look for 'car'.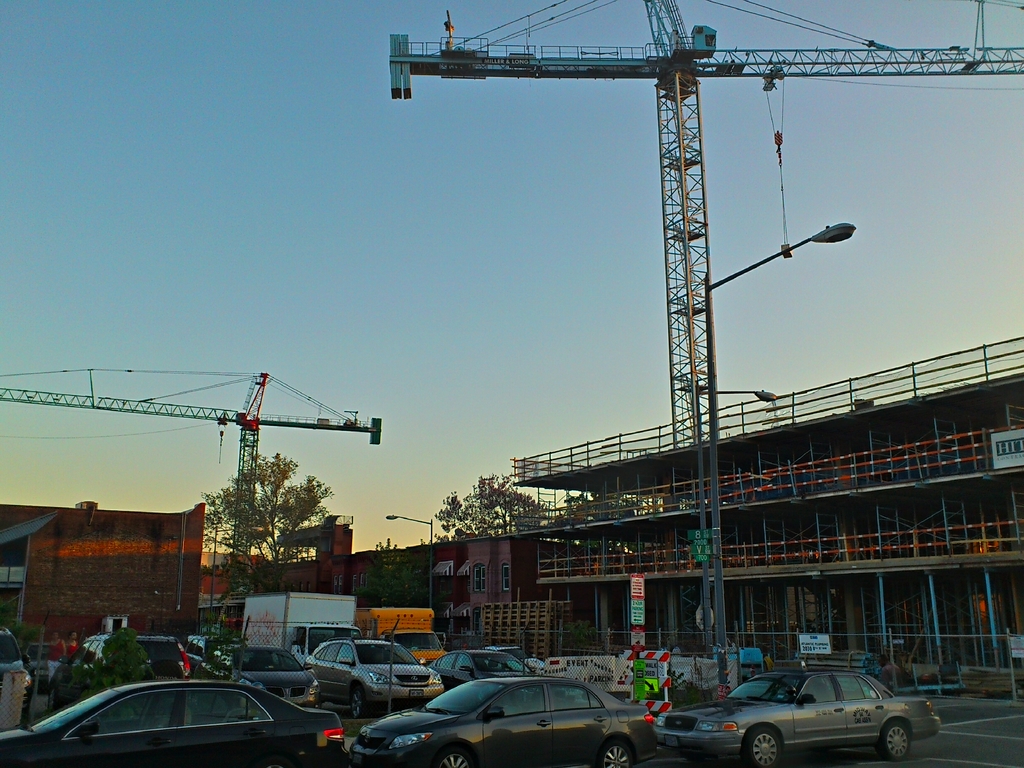
Found: (657, 659, 940, 760).
